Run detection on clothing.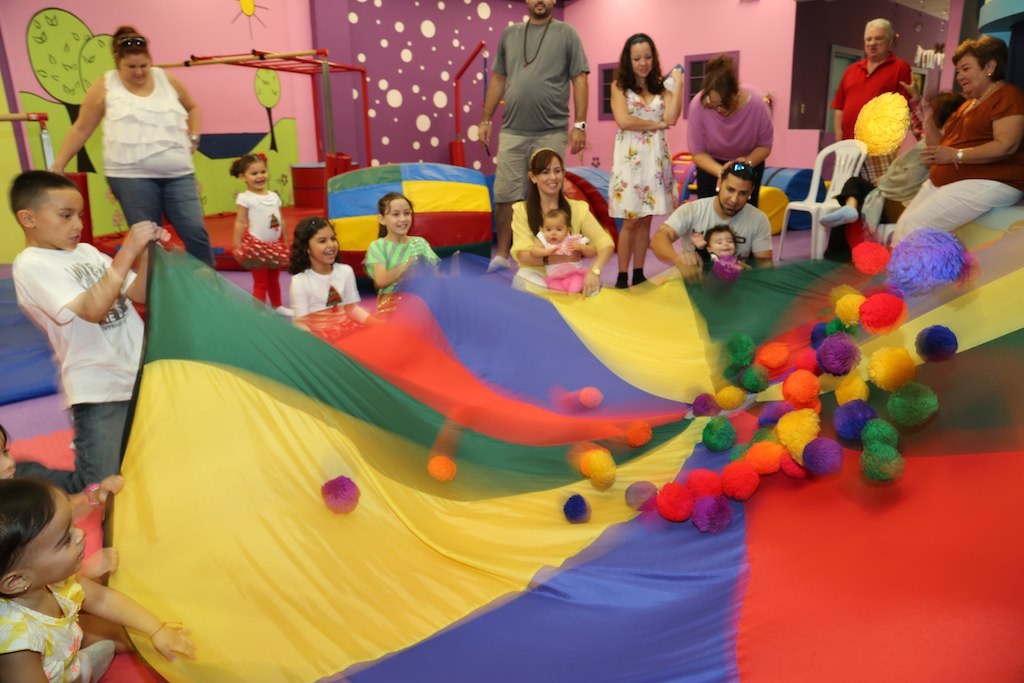
Result: {"left": 618, "top": 80, "right": 678, "bottom": 220}.
